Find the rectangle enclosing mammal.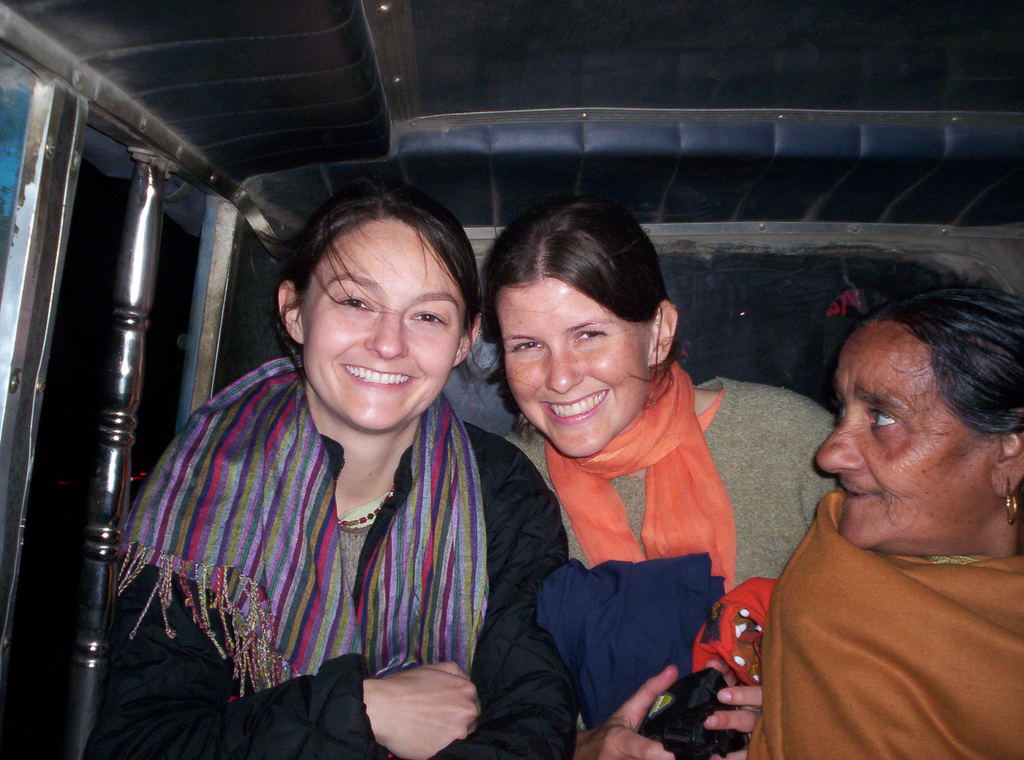
region(104, 211, 544, 738).
